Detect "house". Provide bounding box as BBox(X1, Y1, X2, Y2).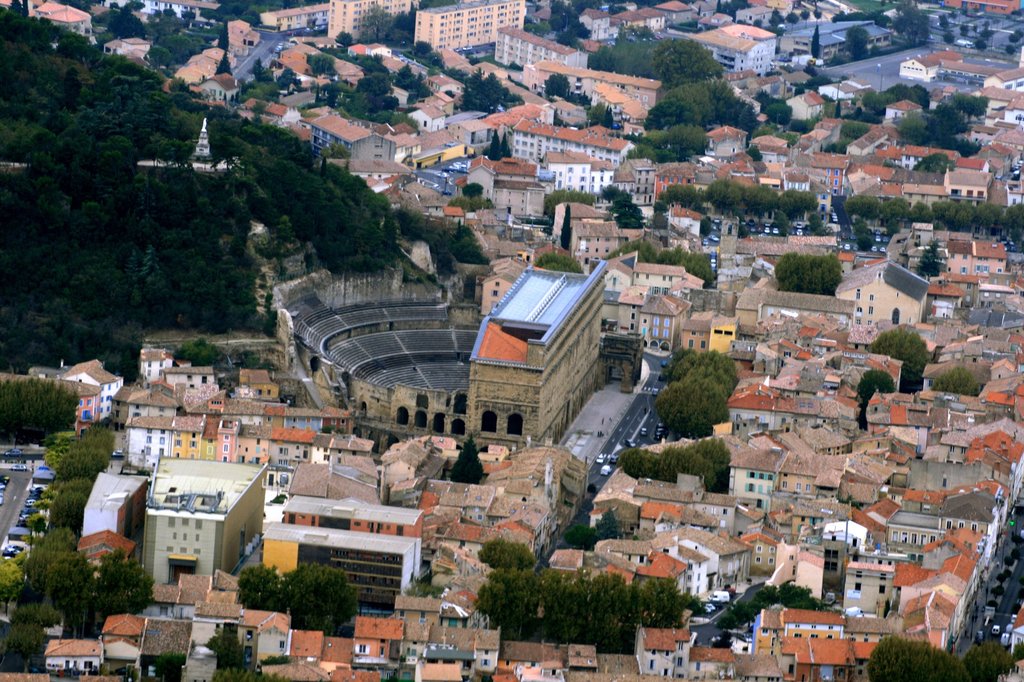
BBox(803, 152, 840, 202).
